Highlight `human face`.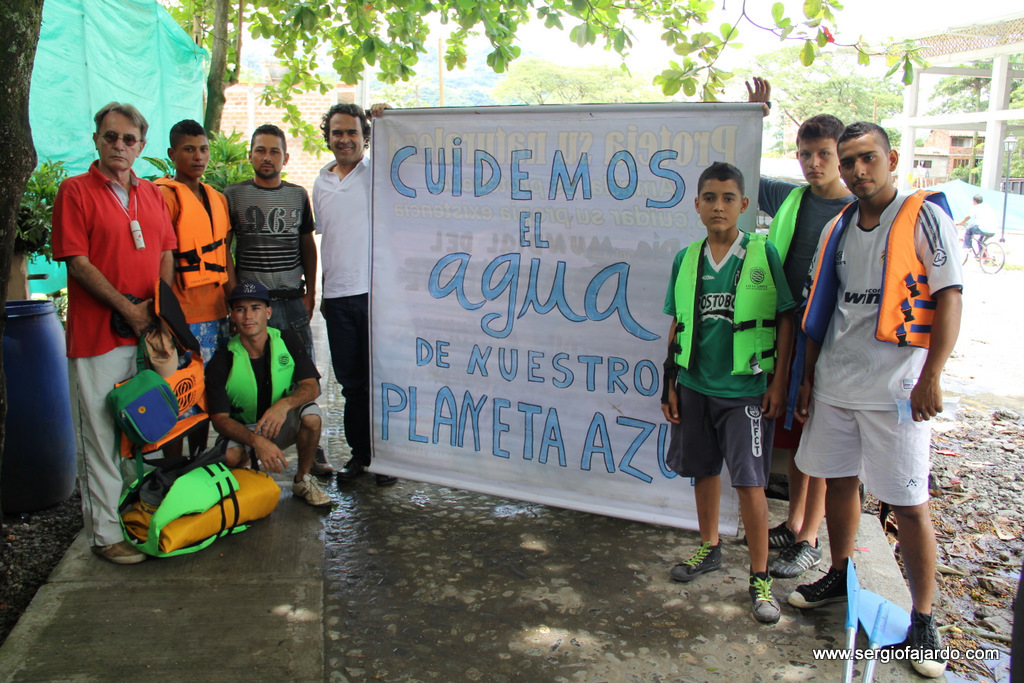
Highlighted region: 799:134:839:186.
